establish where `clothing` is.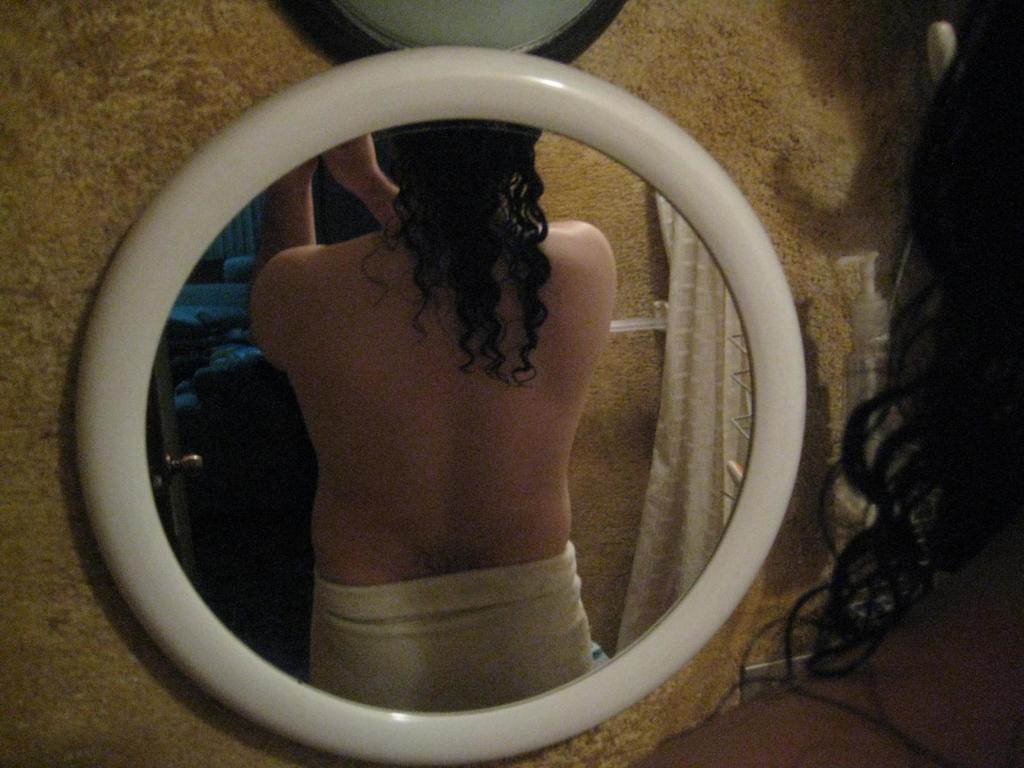
Established at (309,536,593,716).
